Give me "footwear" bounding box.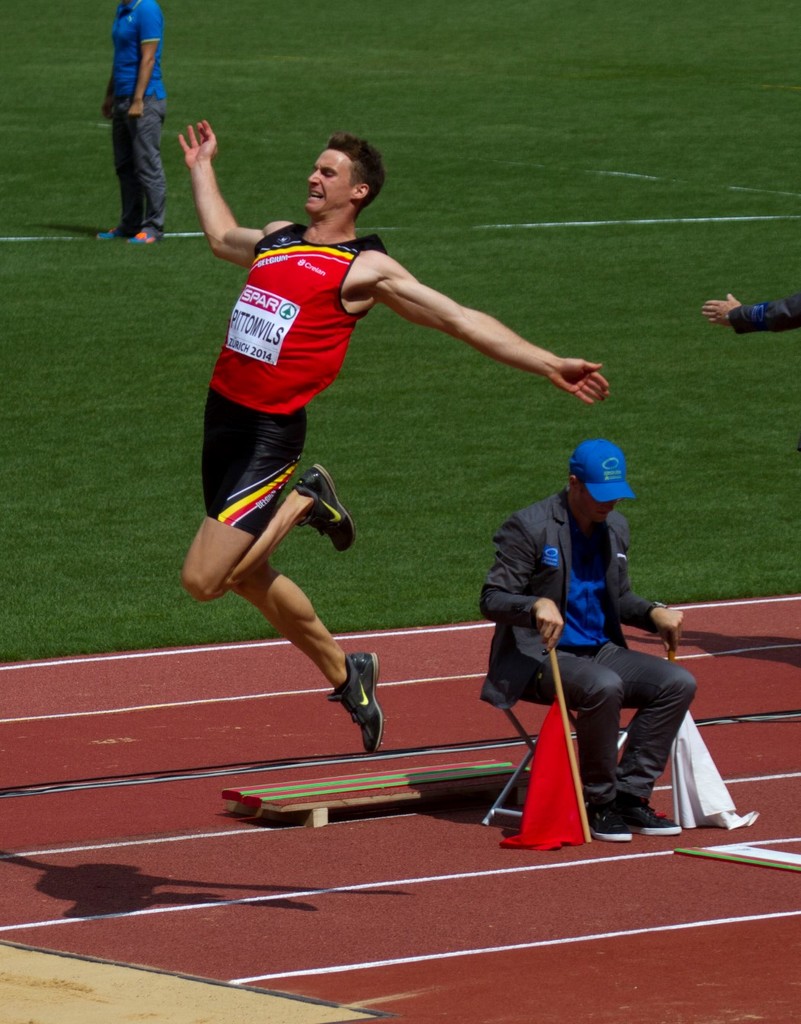
625,798,683,835.
